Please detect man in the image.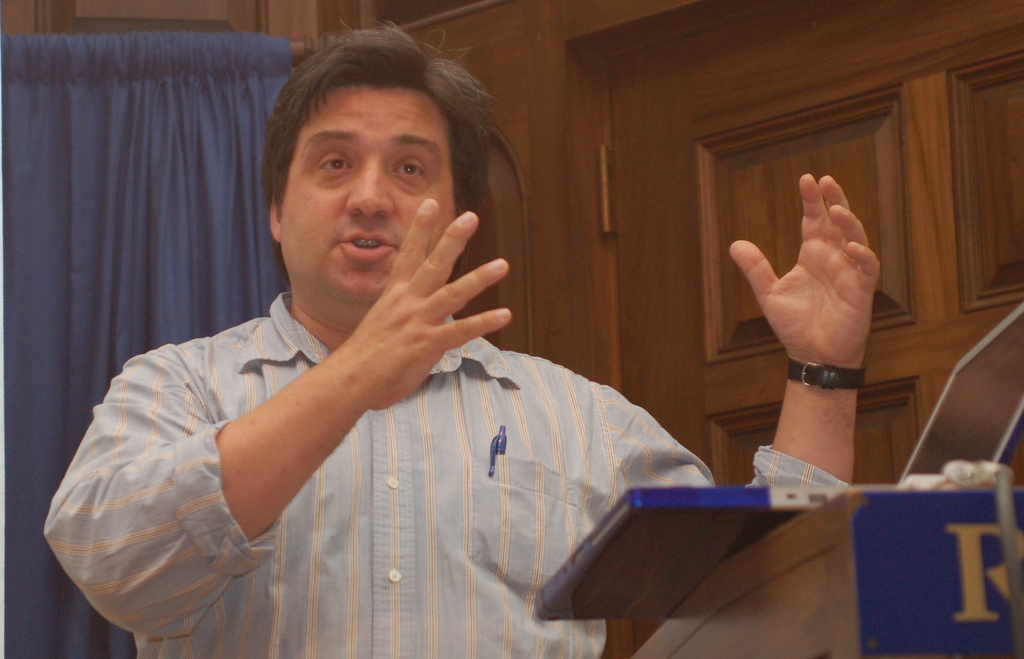
crop(44, 20, 881, 658).
